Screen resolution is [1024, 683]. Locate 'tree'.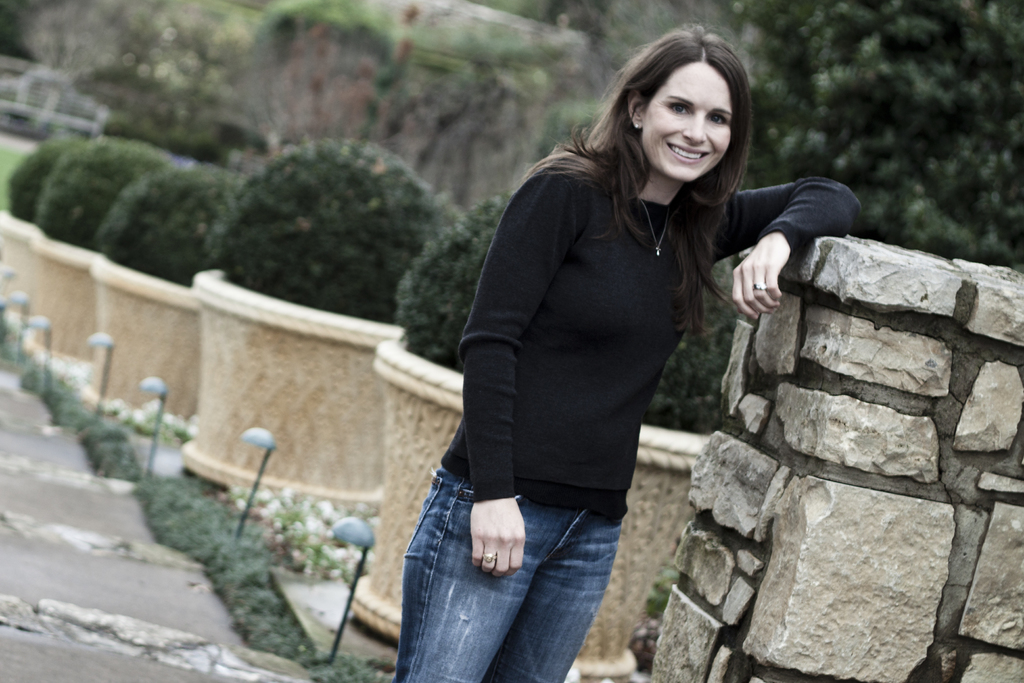
722:0:1023:271.
